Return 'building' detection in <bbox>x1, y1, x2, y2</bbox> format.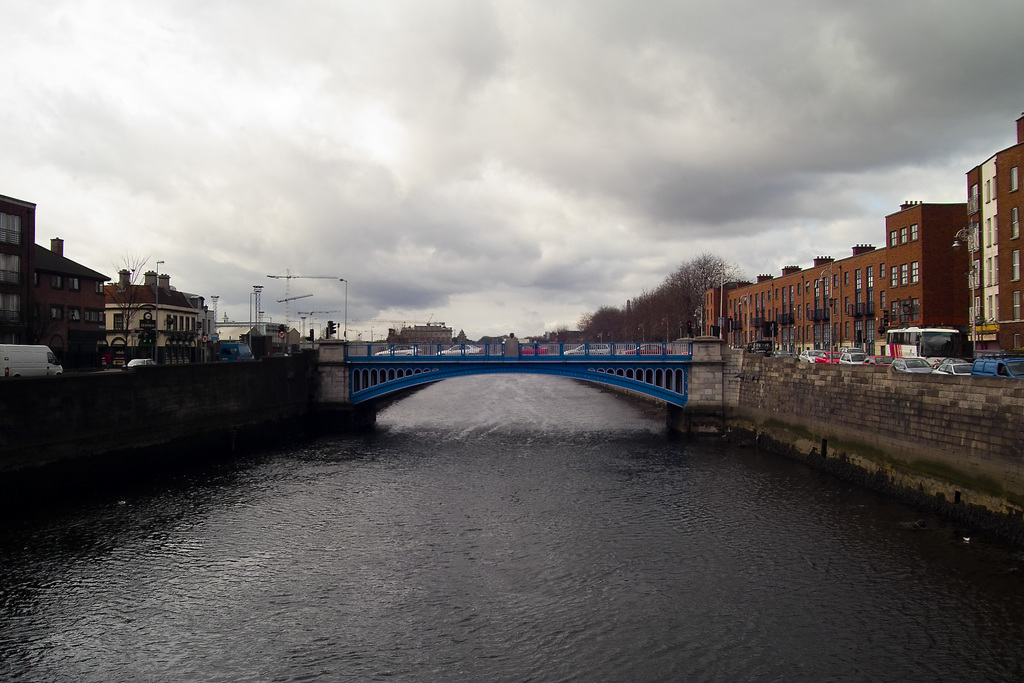
<bbox>388, 323, 452, 352</bbox>.
